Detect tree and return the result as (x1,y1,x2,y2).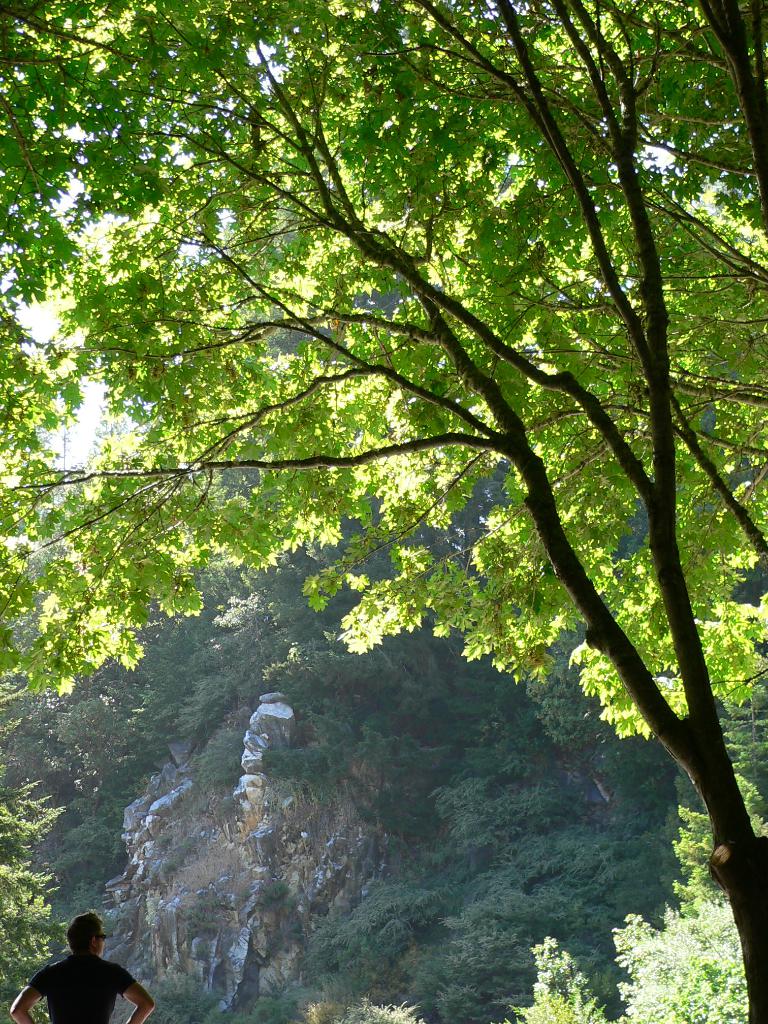
(26,7,756,963).
